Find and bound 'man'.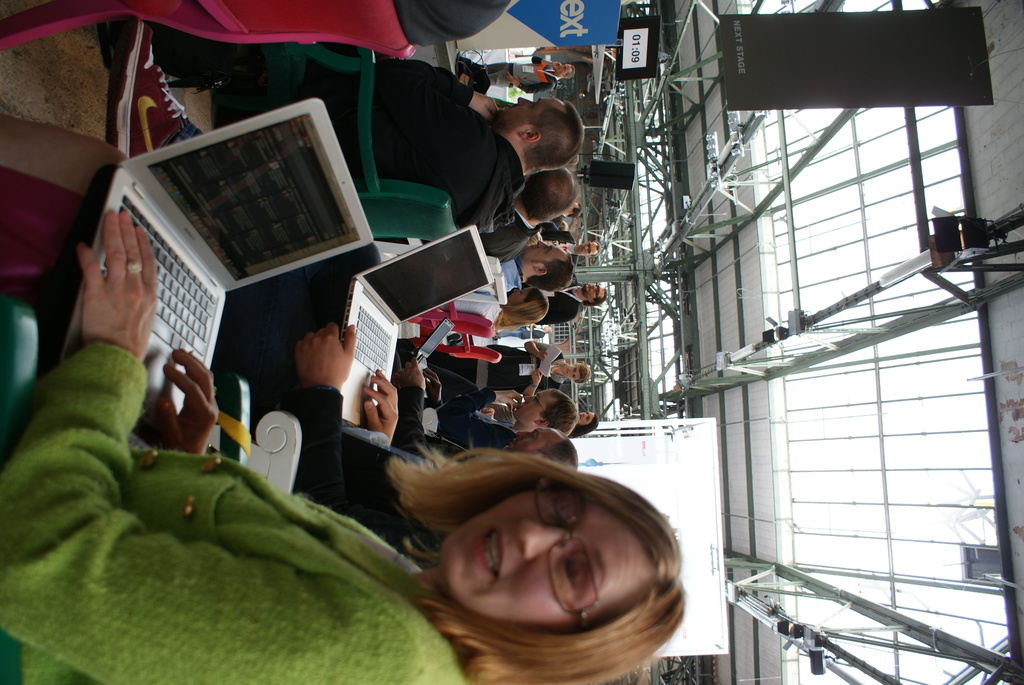
Bound: 538/228/600/263.
